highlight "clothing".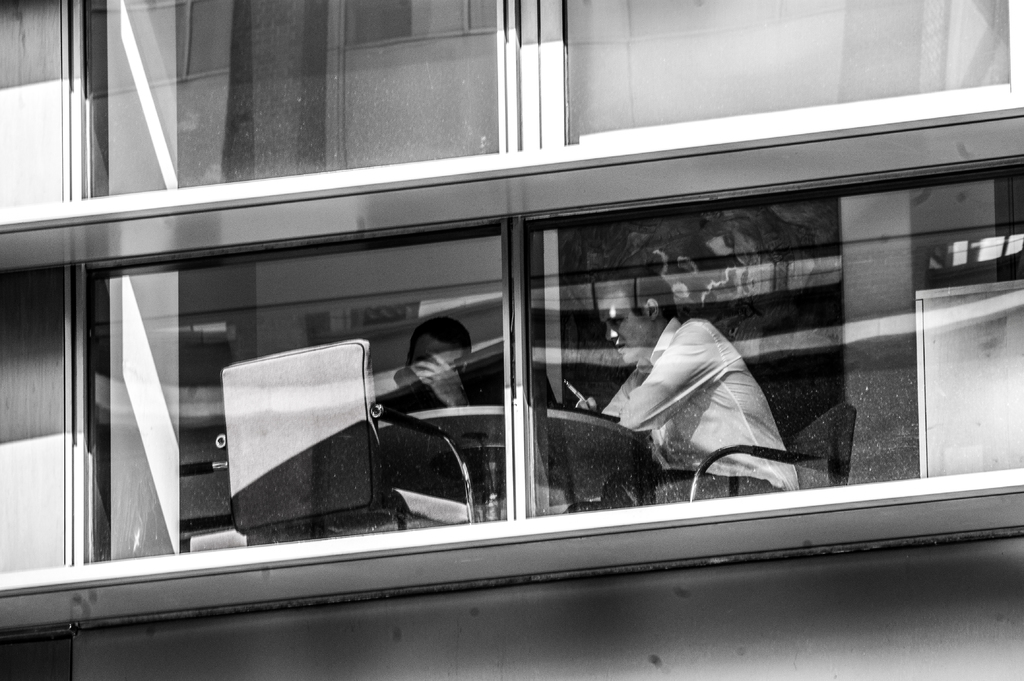
Highlighted region: {"x1": 625, "y1": 290, "x2": 797, "y2": 488}.
